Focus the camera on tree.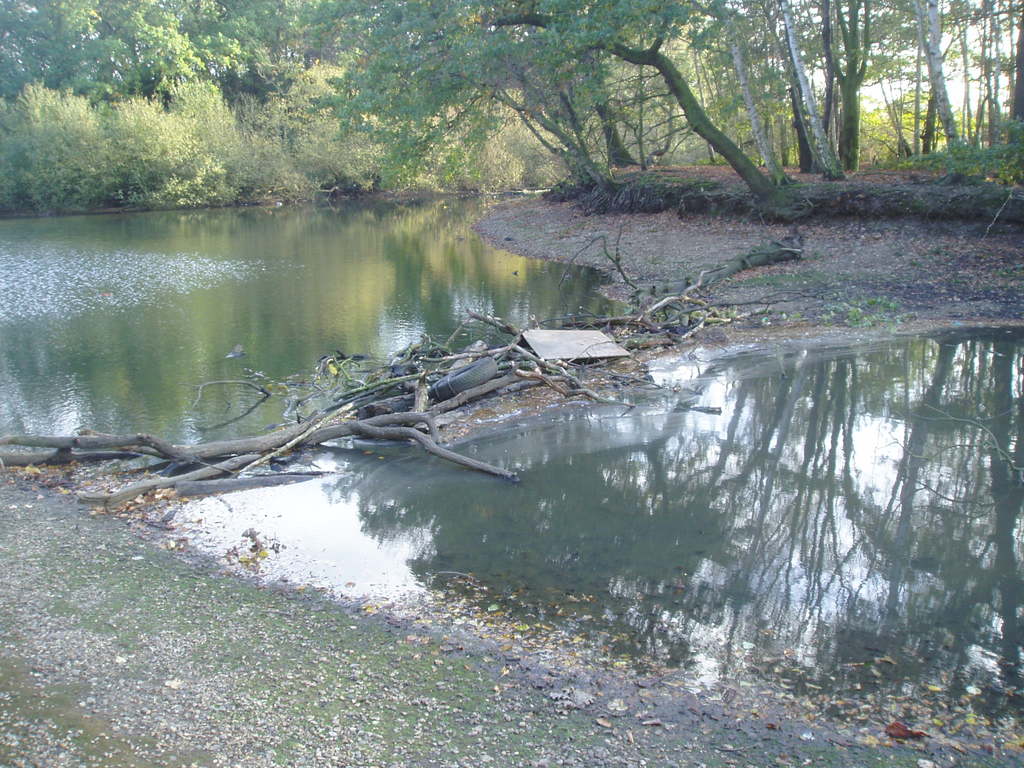
Focus region: l=86, t=90, r=232, b=194.
